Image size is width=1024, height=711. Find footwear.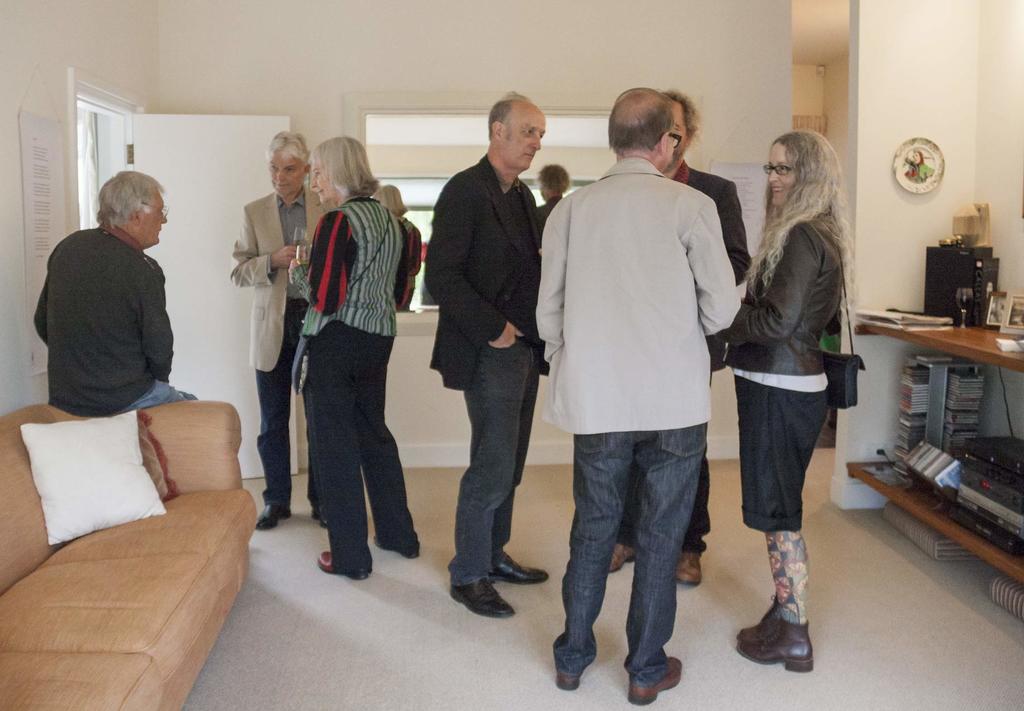
bbox(451, 565, 512, 617).
